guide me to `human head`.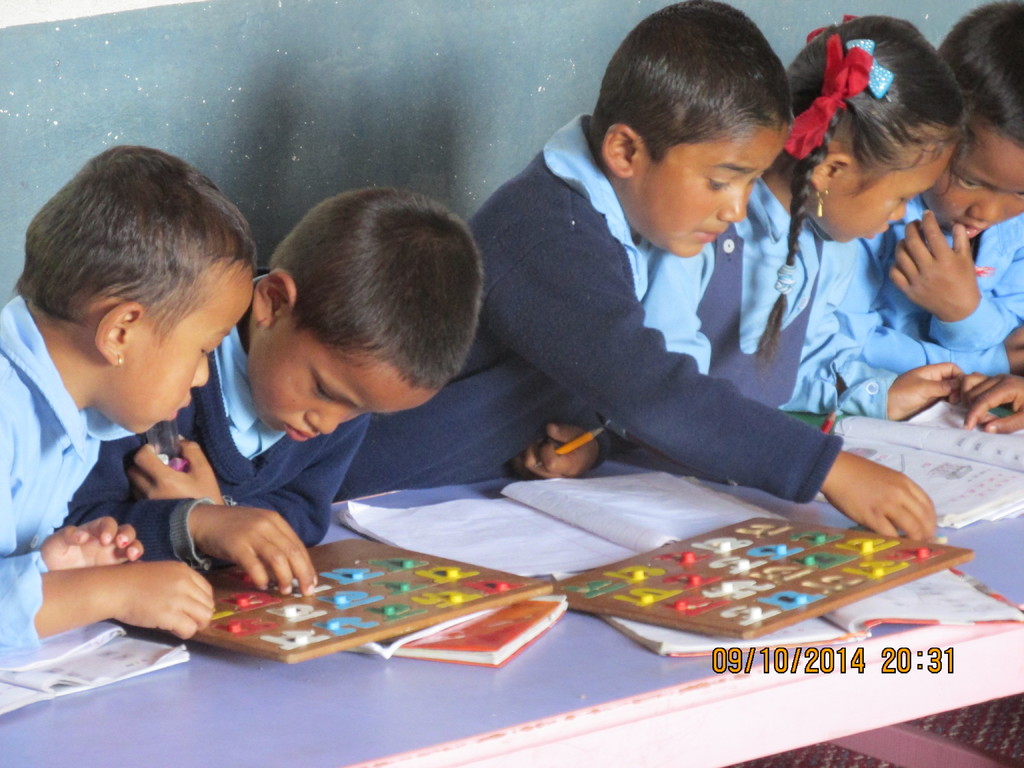
Guidance: left=931, top=0, right=1023, bottom=241.
